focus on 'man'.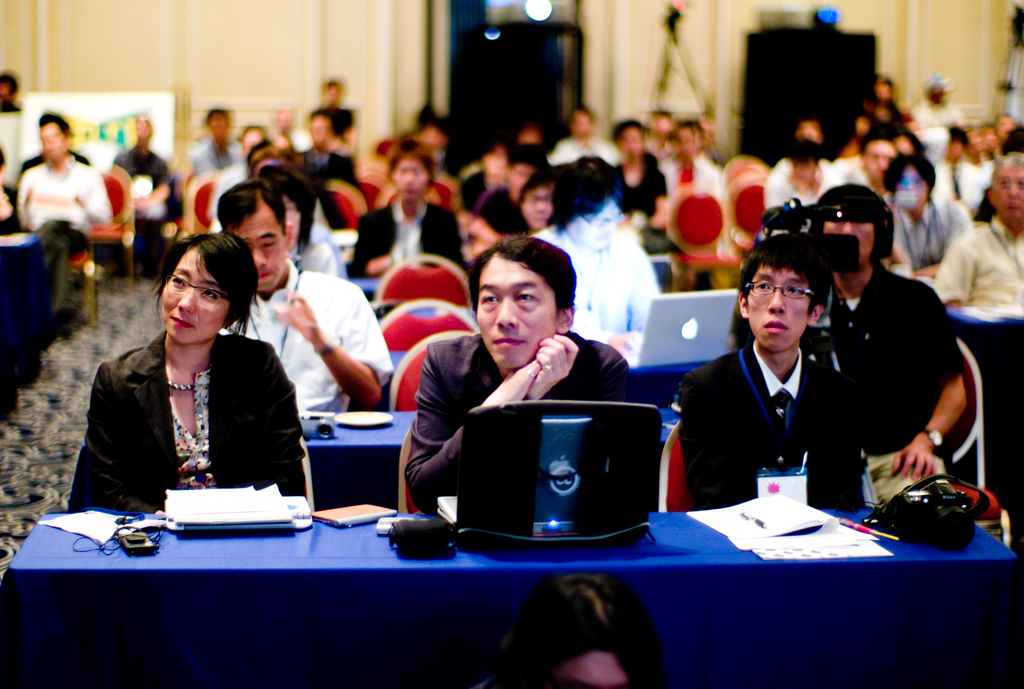
Focused at [19, 111, 111, 229].
